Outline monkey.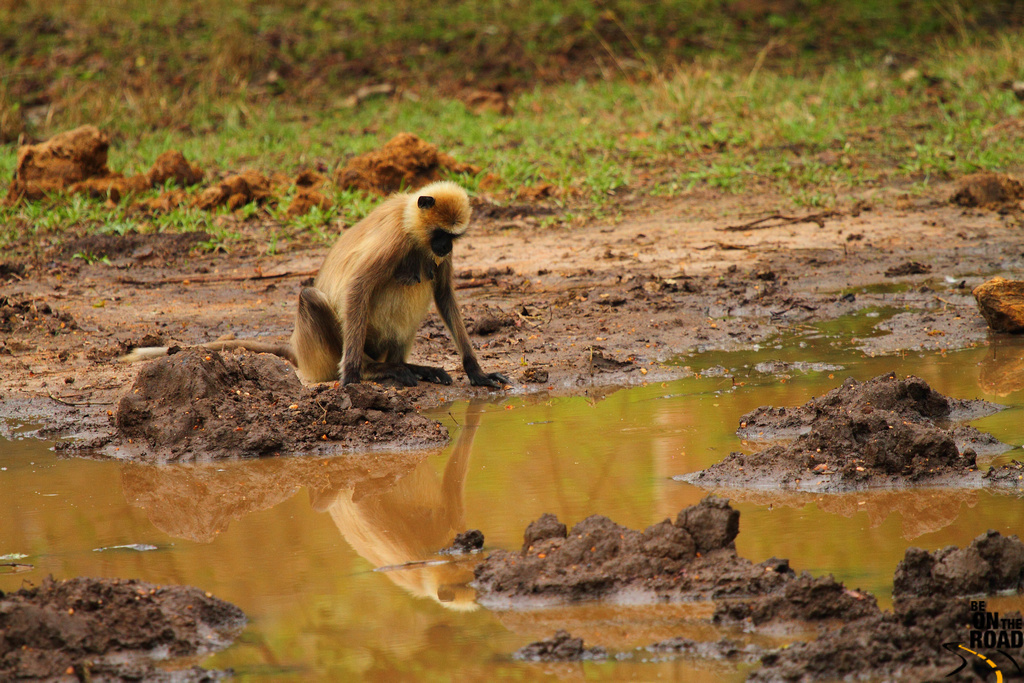
Outline: 278:174:488:400.
